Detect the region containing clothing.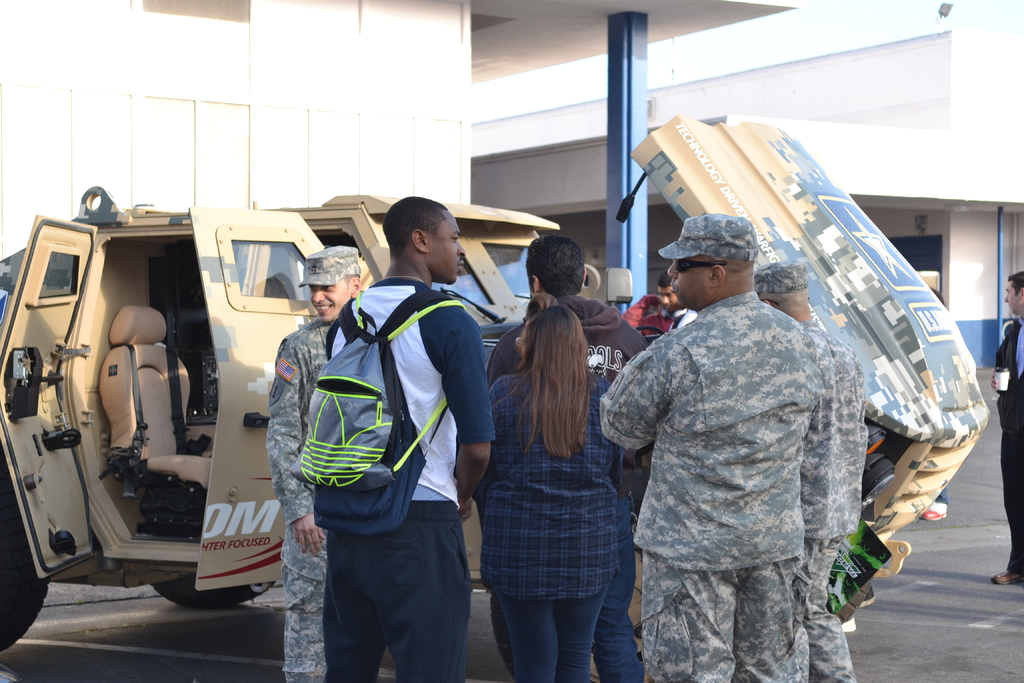
<region>614, 291, 678, 341</region>.
